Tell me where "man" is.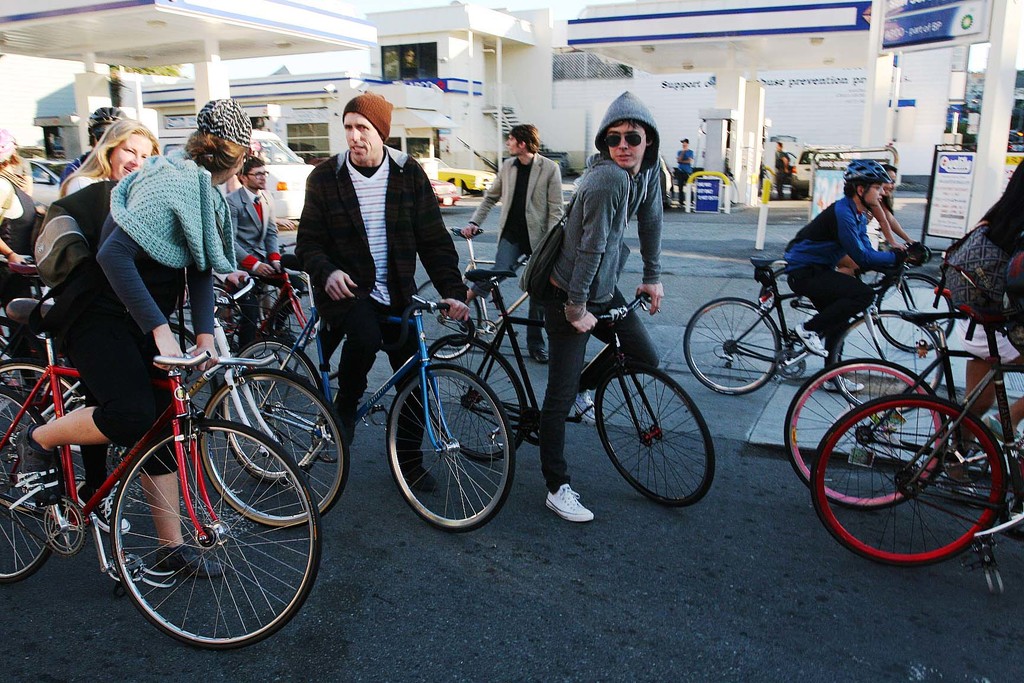
"man" is at <box>519,86,664,523</box>.
